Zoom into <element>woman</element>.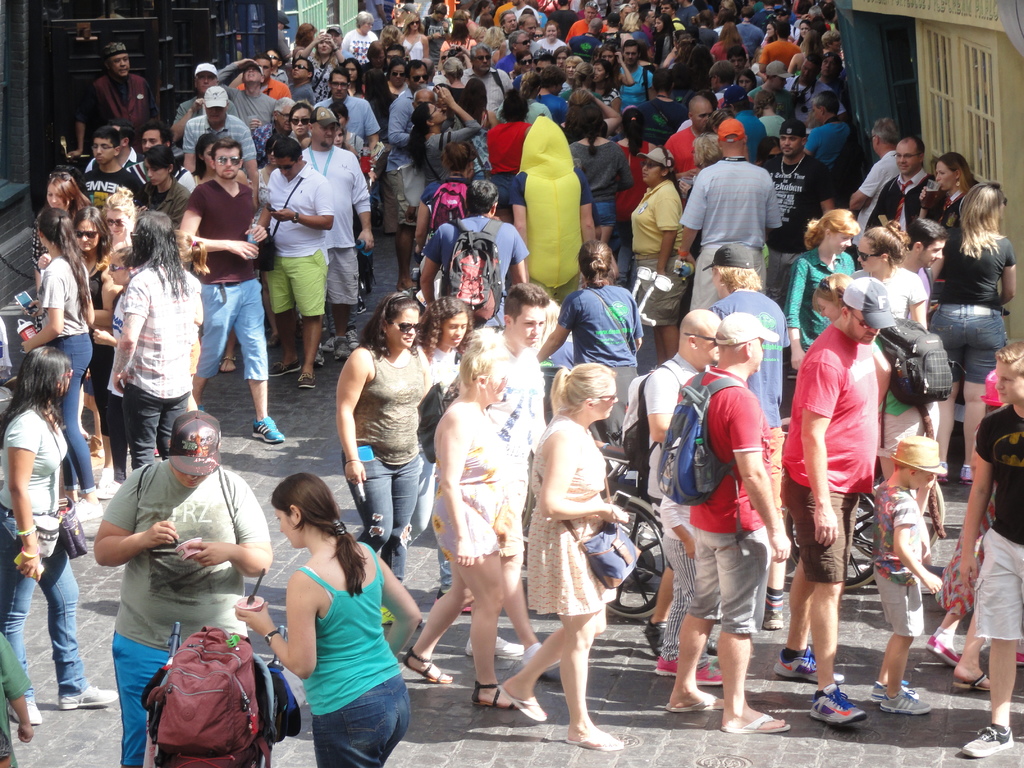
Zoom target: 933,161,1020,495.
